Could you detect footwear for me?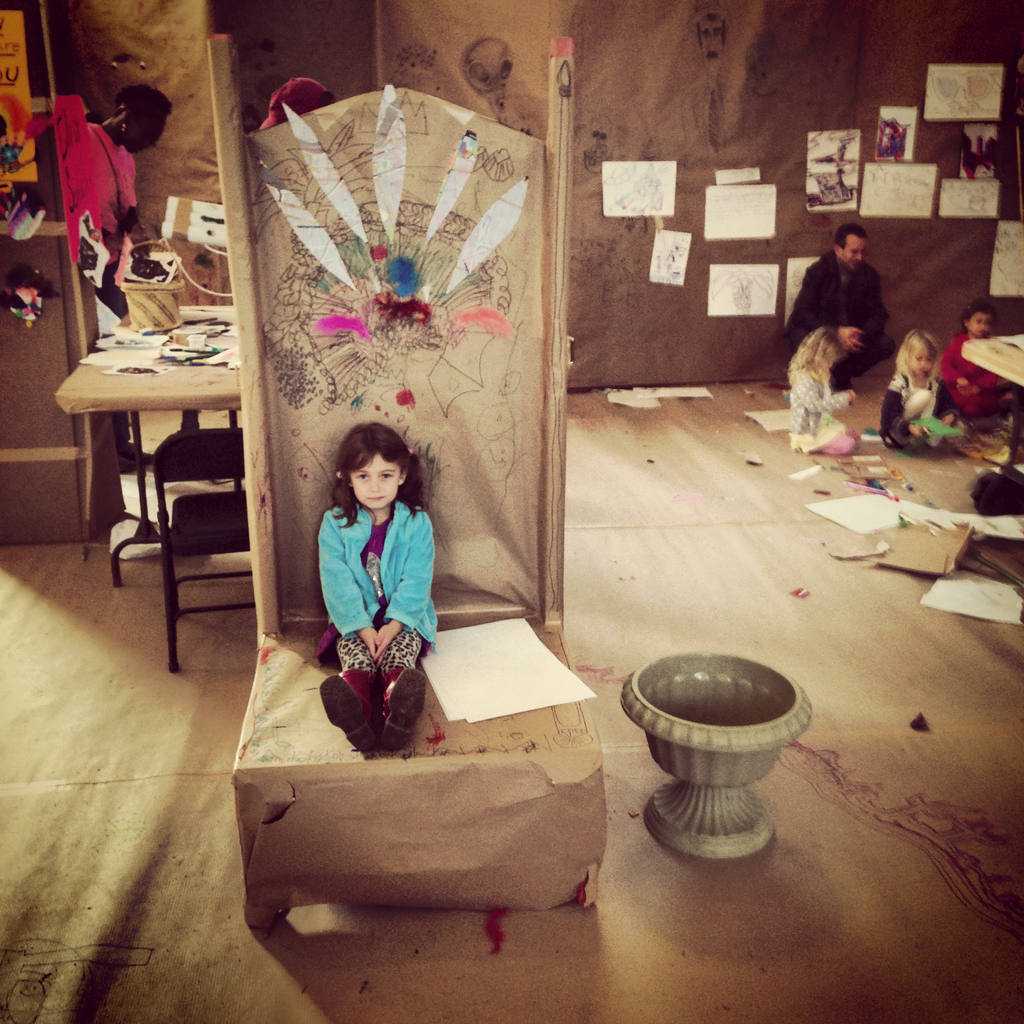
Detection result: (378, 662, 428, 755).
